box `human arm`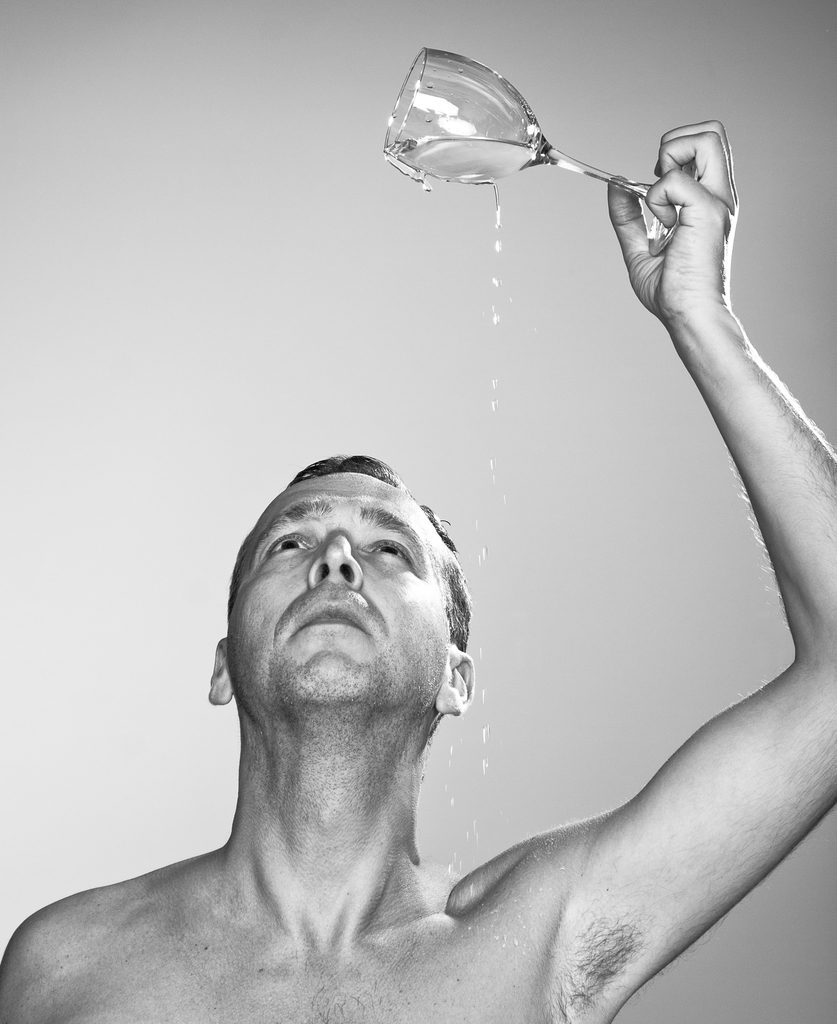
[x1=557, y1=132, x2=836, y2=1021]
